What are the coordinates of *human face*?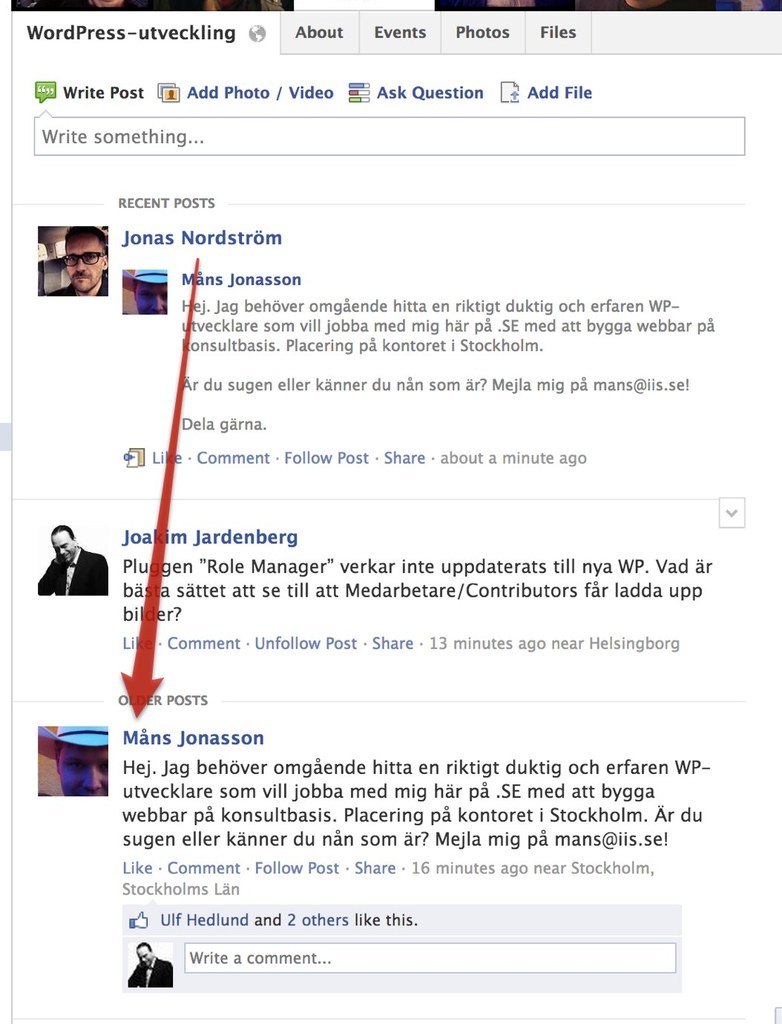
[left=56, top=531, right=76, bottom=558].
